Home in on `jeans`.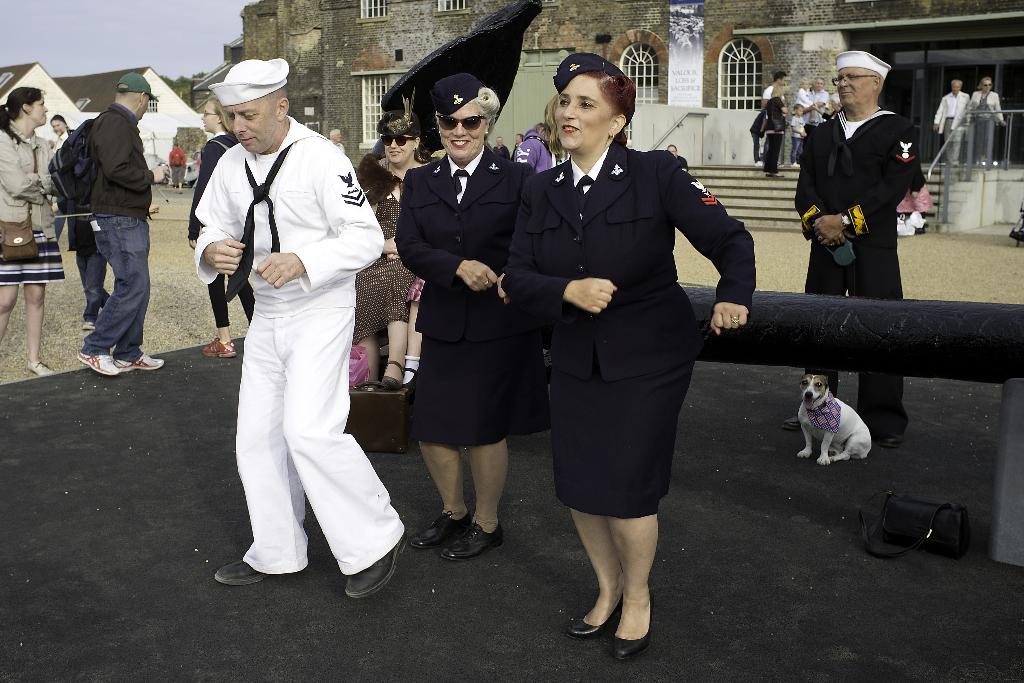
Homed in at 63, 203, 143, 395.
